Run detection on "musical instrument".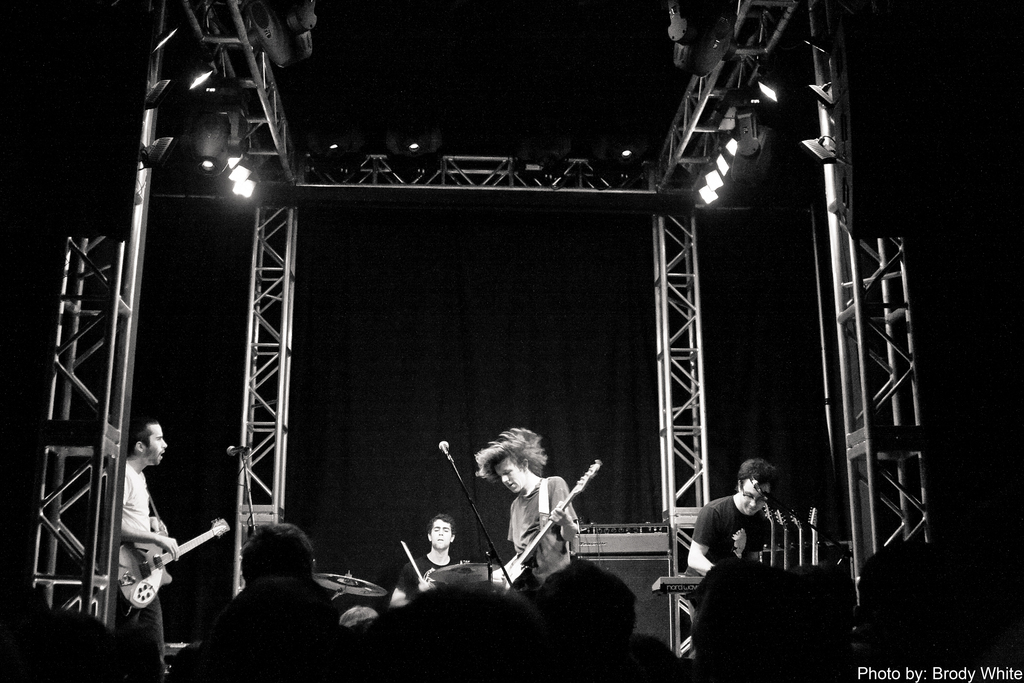
Result: (116, 511, 234, 611).
